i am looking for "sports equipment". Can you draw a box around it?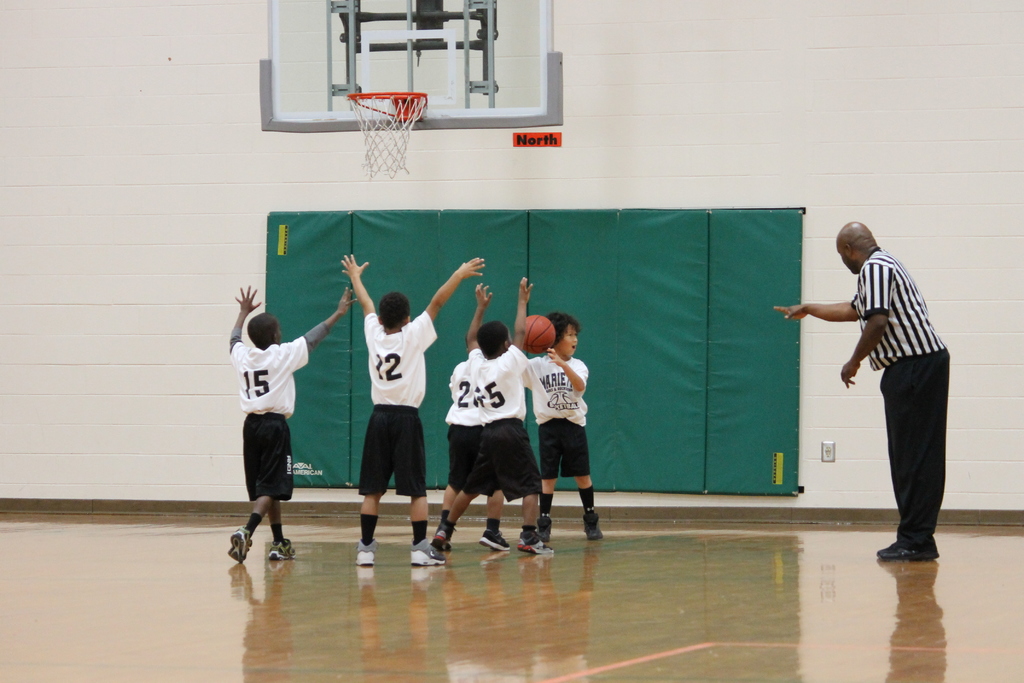
Sure, the bounding box is 346/93/431/178.
